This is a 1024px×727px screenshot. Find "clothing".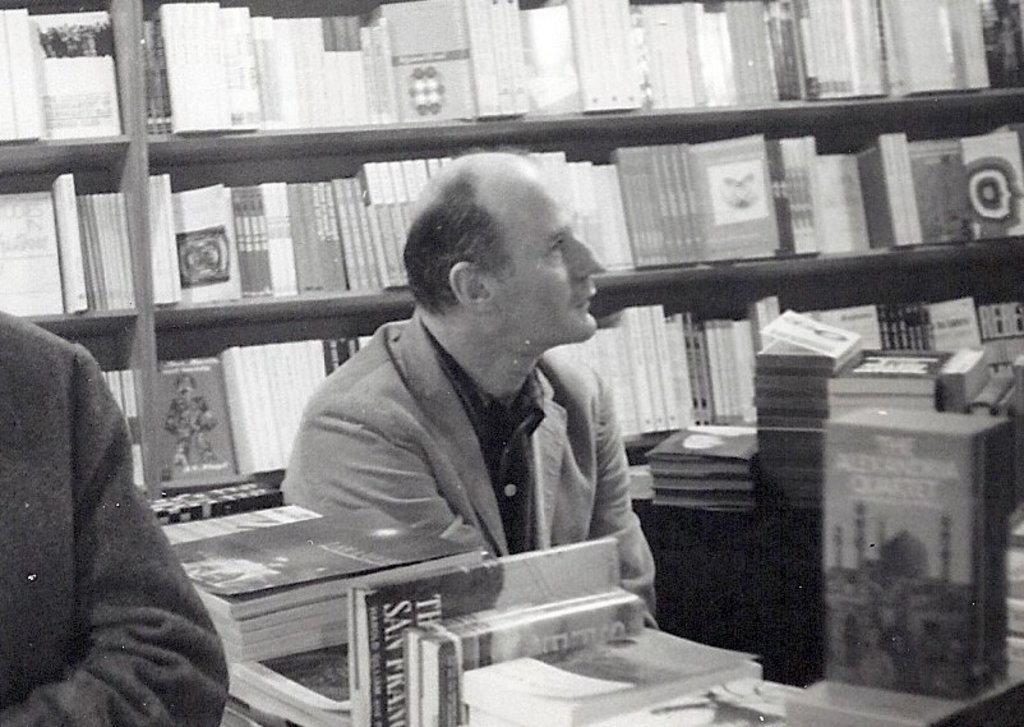
Bounding box: l=0, t=318, r=240, b=726.
